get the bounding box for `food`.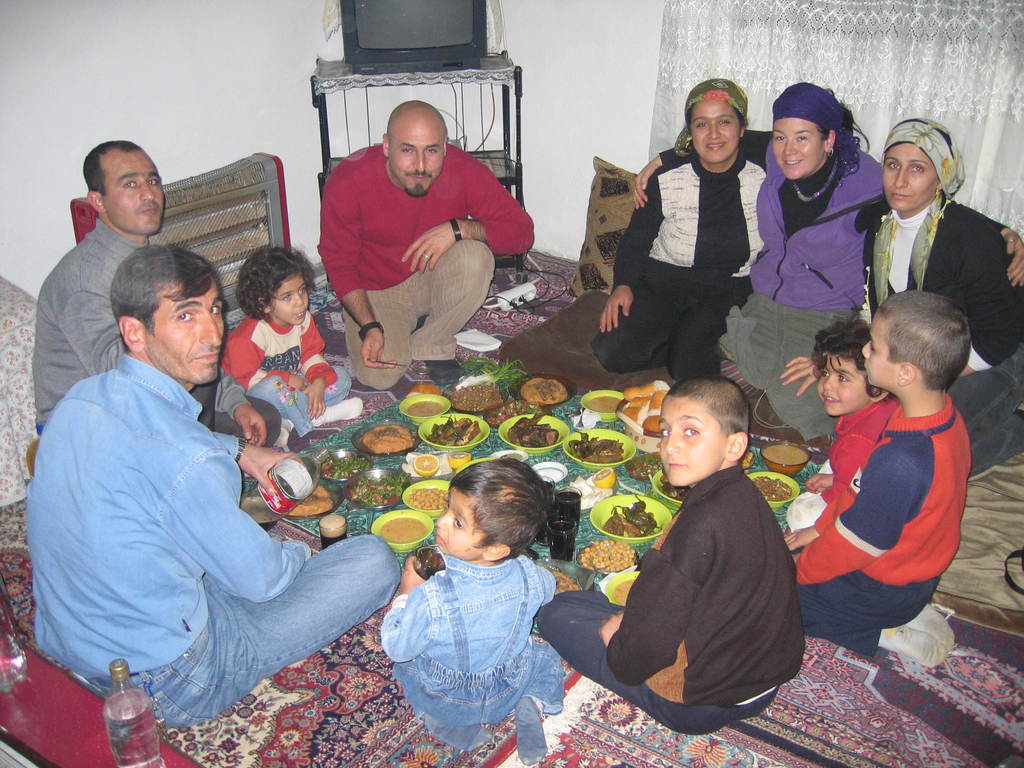
crop(573, 536, 647, 572).
